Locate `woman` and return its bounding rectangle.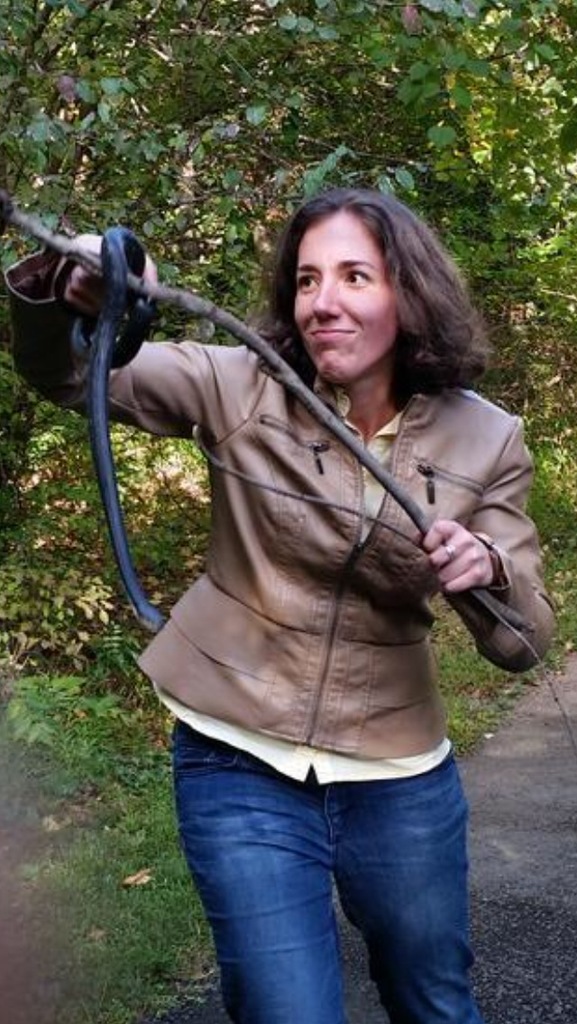
pyautogui.locateOnScreen(58, 144, 563, 913).
